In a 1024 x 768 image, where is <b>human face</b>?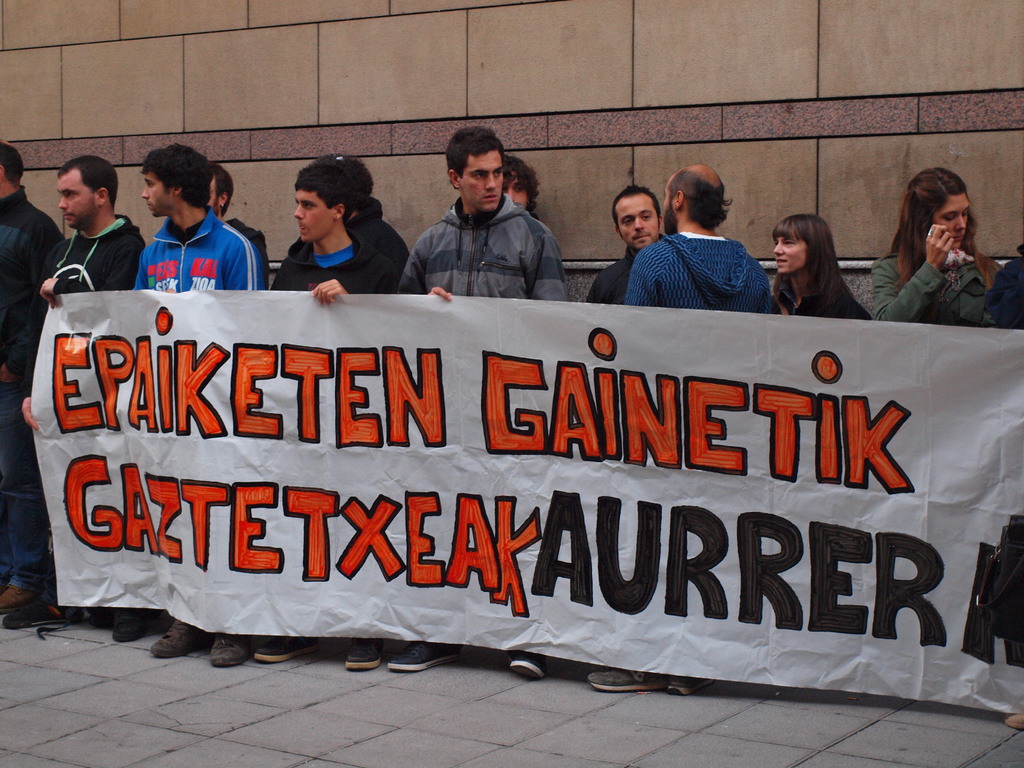
box=[772, 230, 804, 281].
